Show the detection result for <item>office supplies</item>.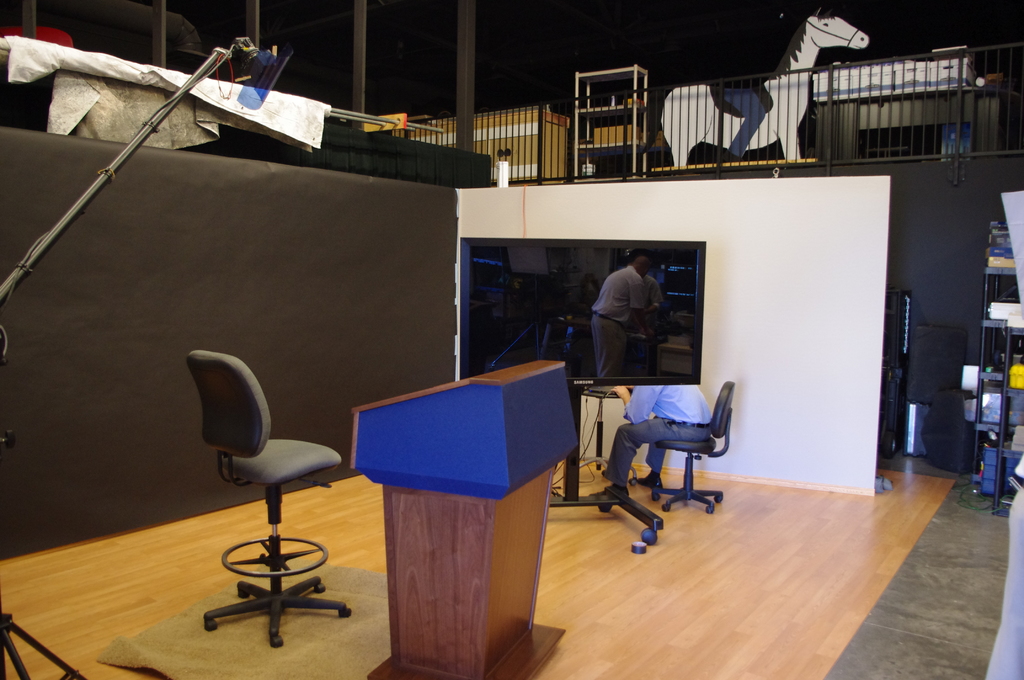
bbox(1015, 307, 1019, 350).
